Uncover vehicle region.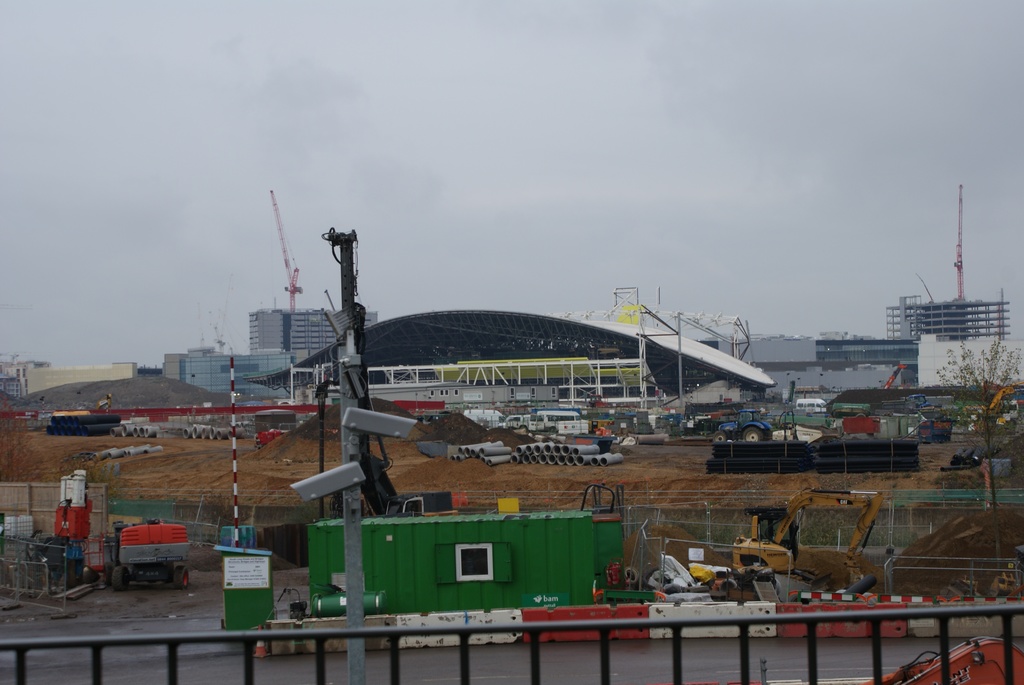
Uncovered: Rect(111, 523, 189, 590).
